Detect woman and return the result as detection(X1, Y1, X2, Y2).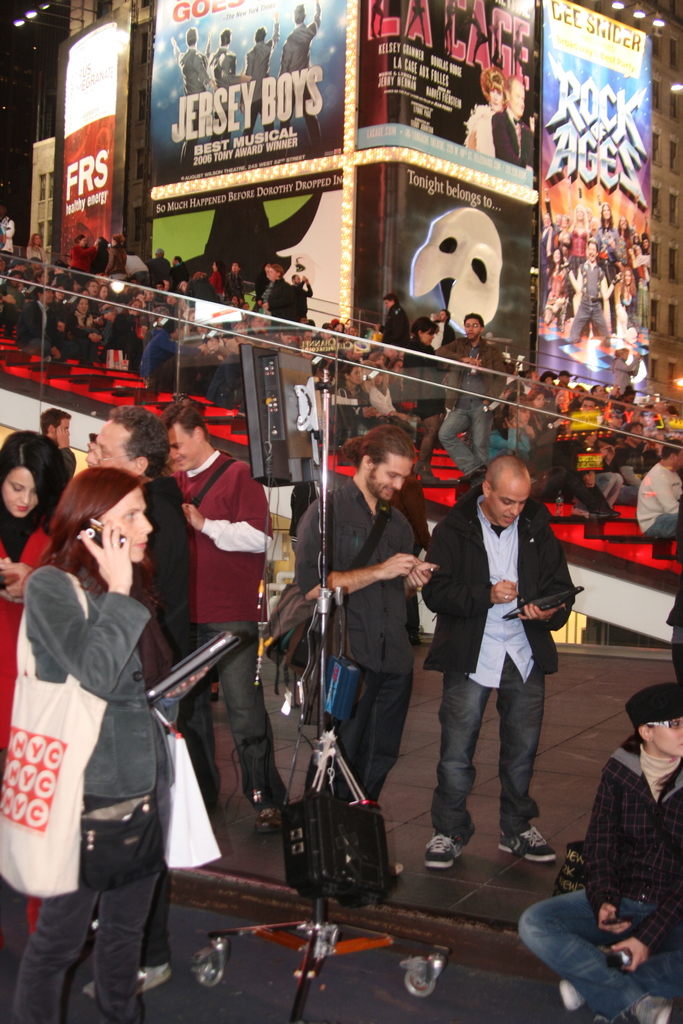
detection(13, 465, 164, 1023).
